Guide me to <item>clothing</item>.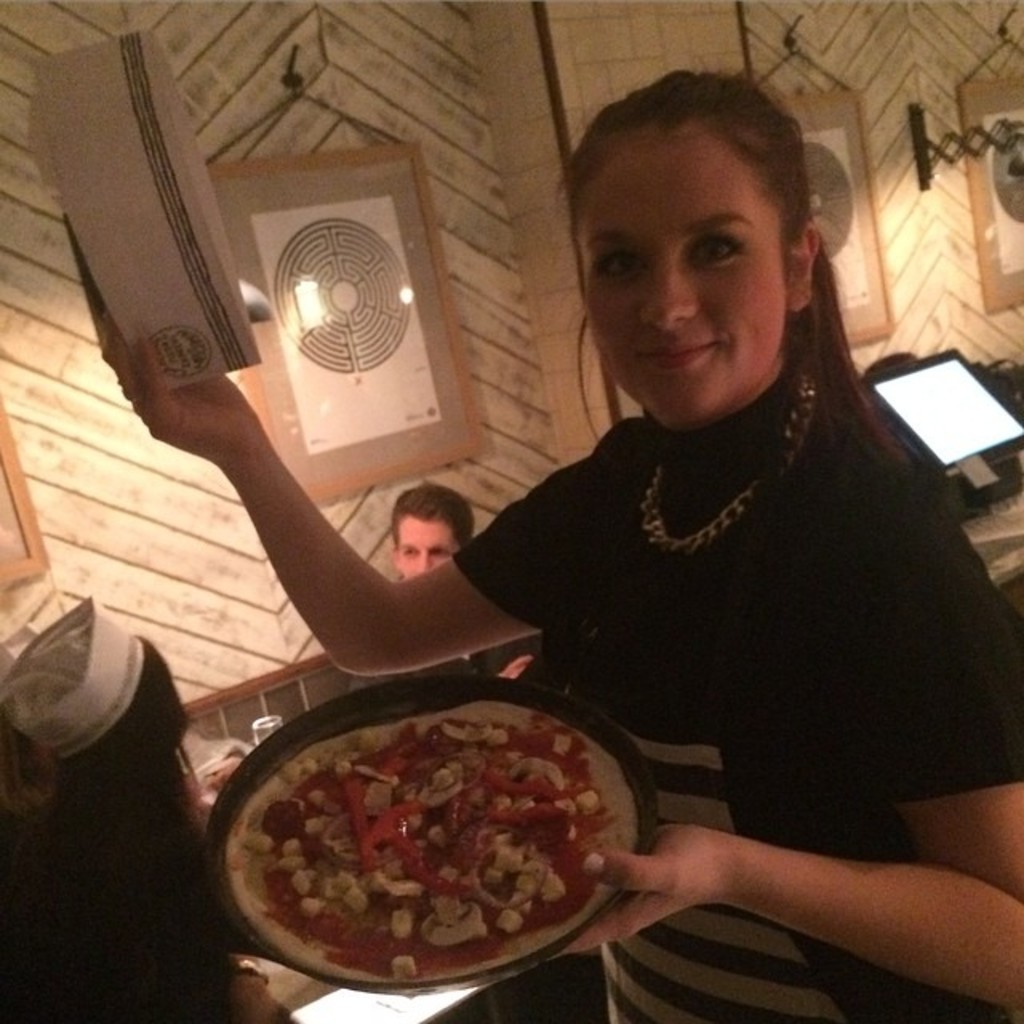
Guidance: box(421, 306, 989, 907).
